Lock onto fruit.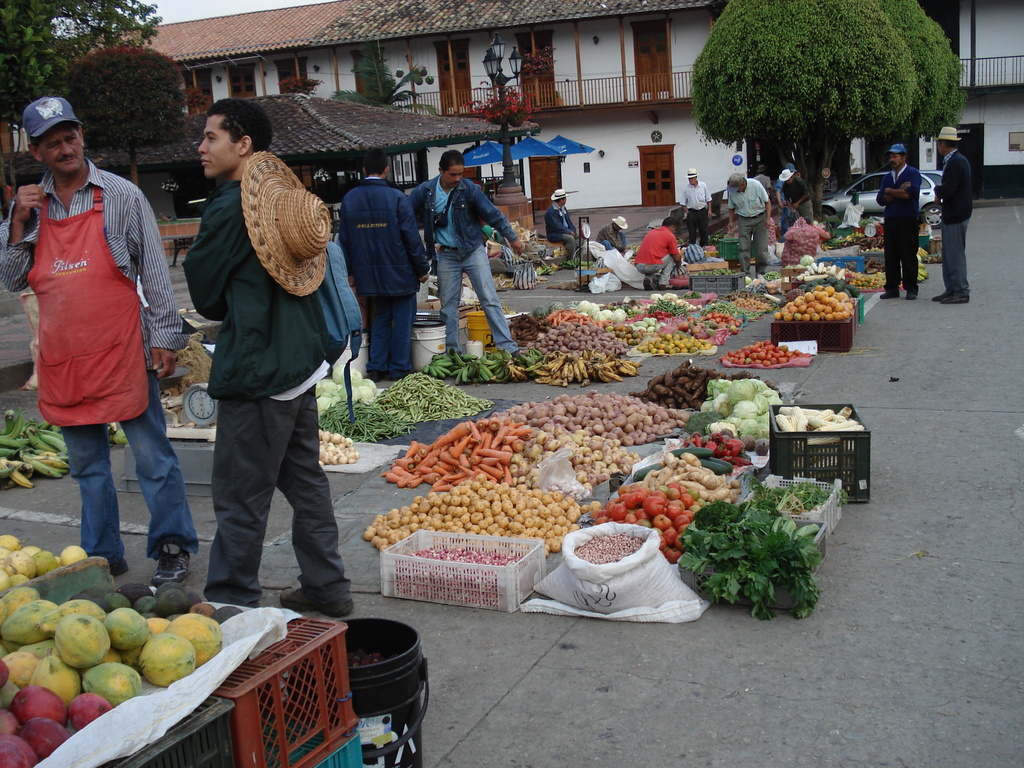
Locked: 111/420/129/450.
